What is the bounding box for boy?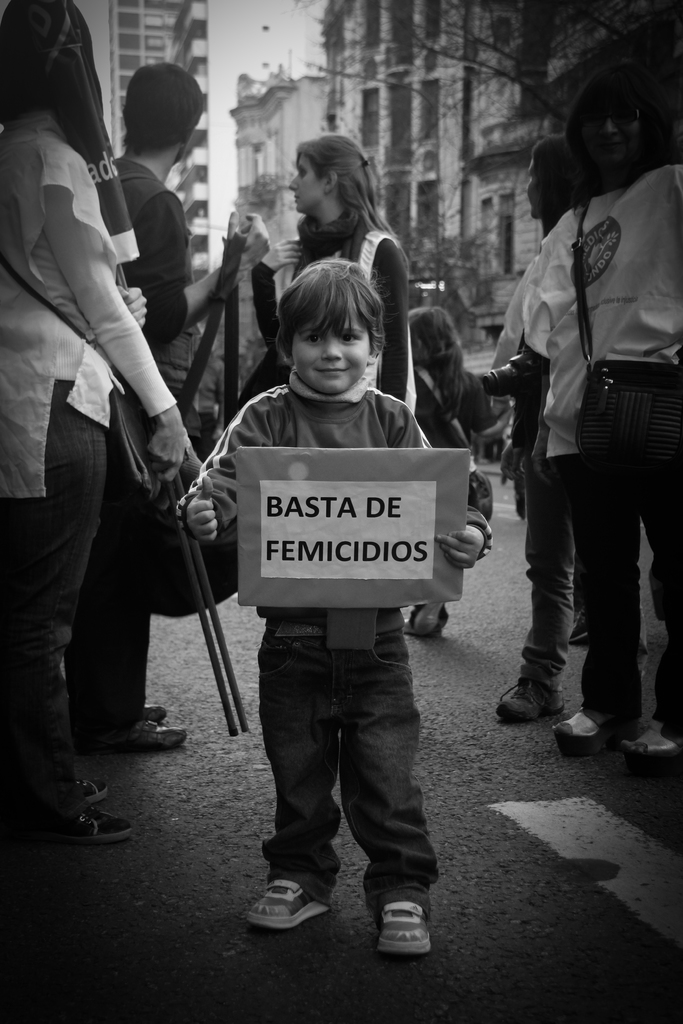
183,255,488,952.
